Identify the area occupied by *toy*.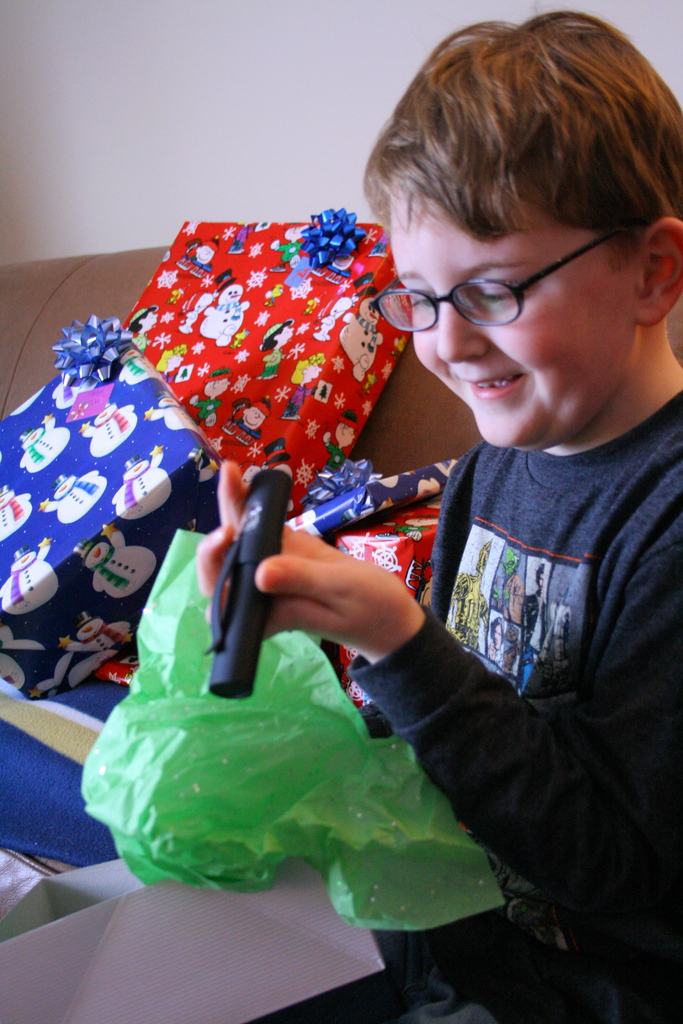
Area: [81,402,141,456].
